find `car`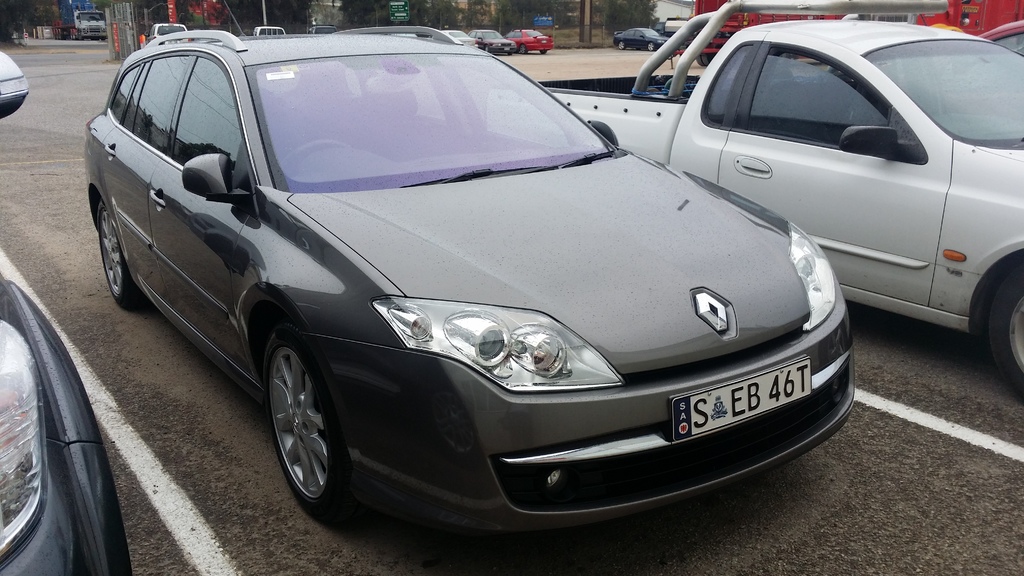
<box>942,19,1023,119</box>
